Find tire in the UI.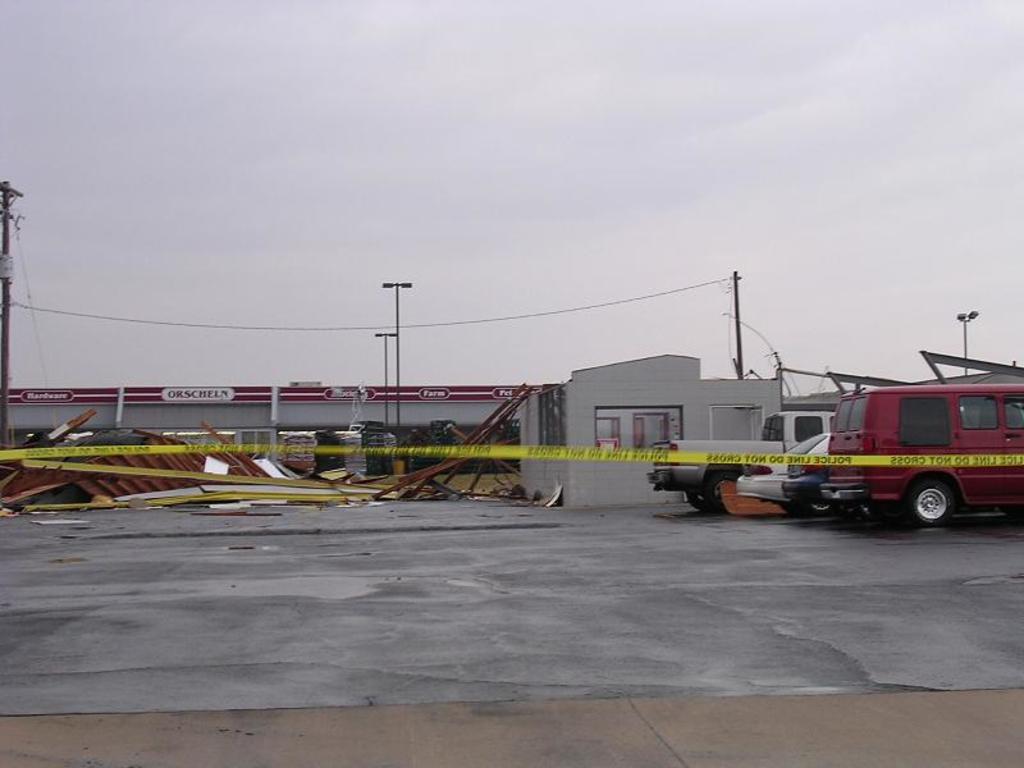
UI element at (713,476,732,508).
